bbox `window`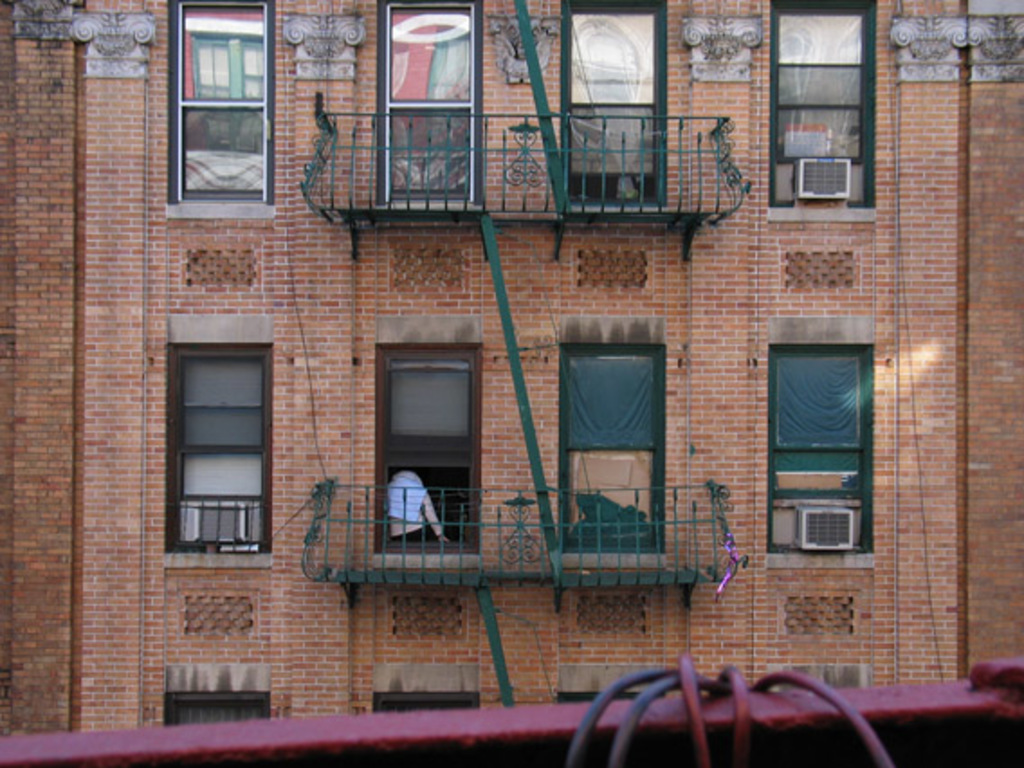
pyautogui.locateOnScreen(377, 335, 481, 552)
